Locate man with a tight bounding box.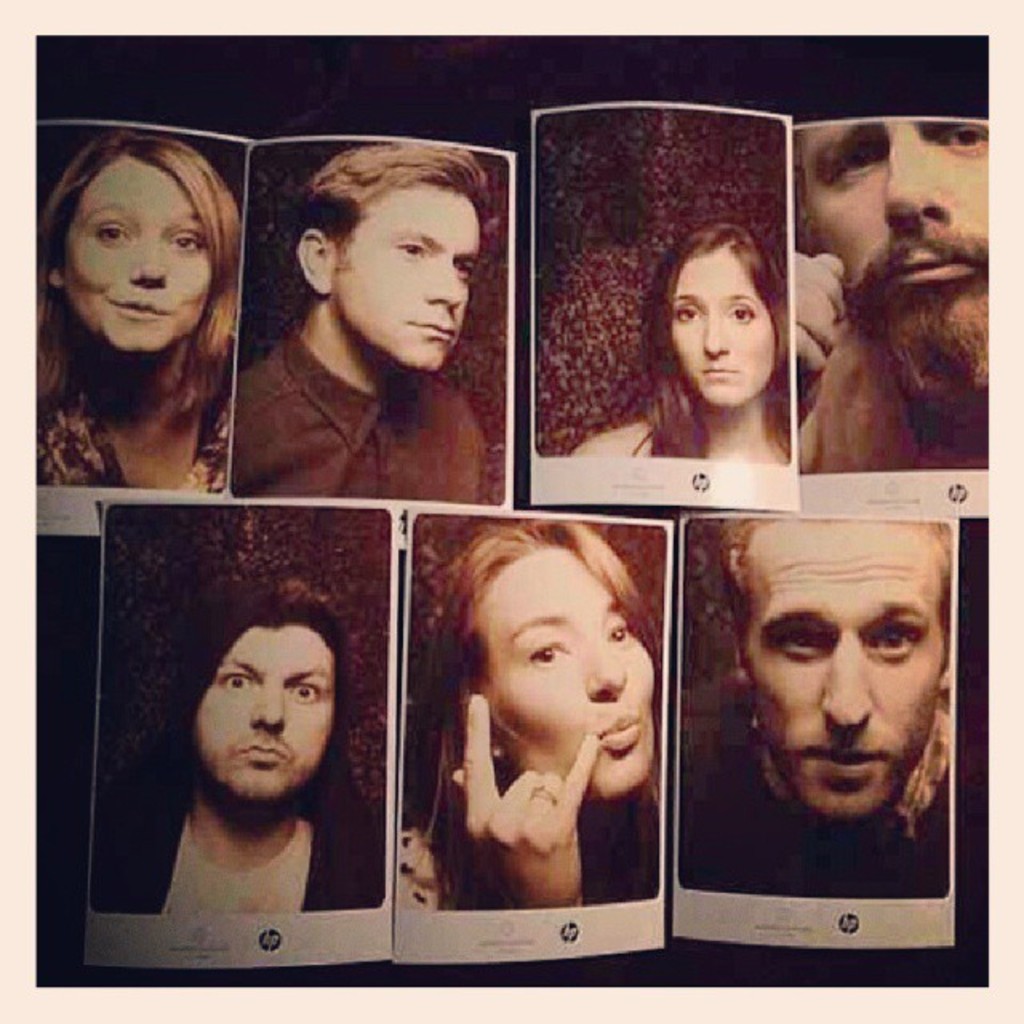
678,520,952,896.
